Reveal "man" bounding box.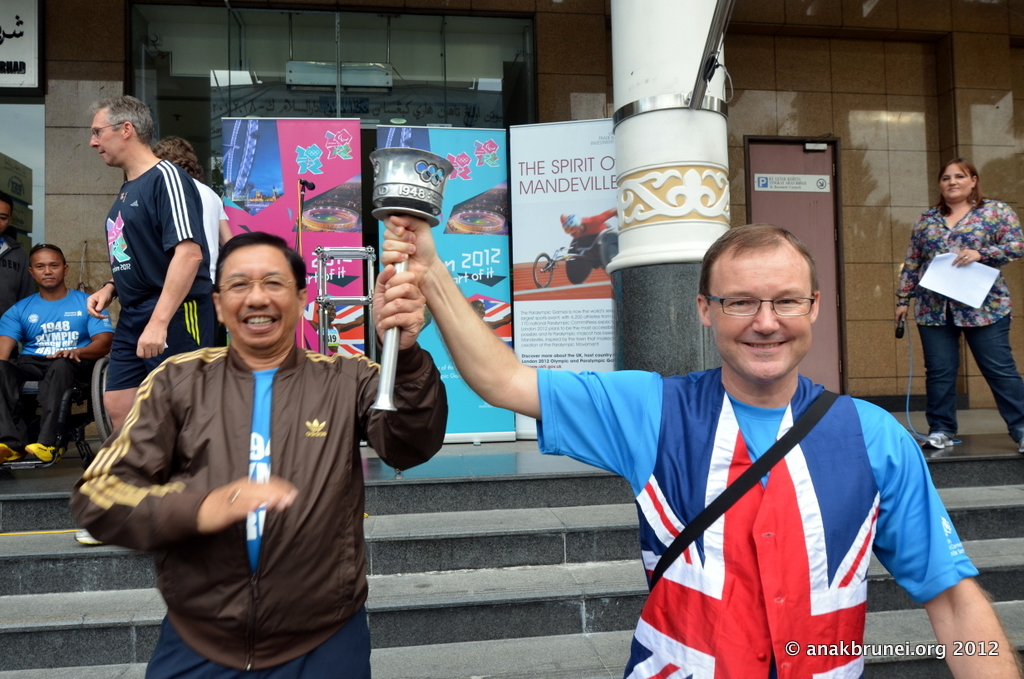
Revealed: (x1=151, y1=140, x2=224, y2=281).
